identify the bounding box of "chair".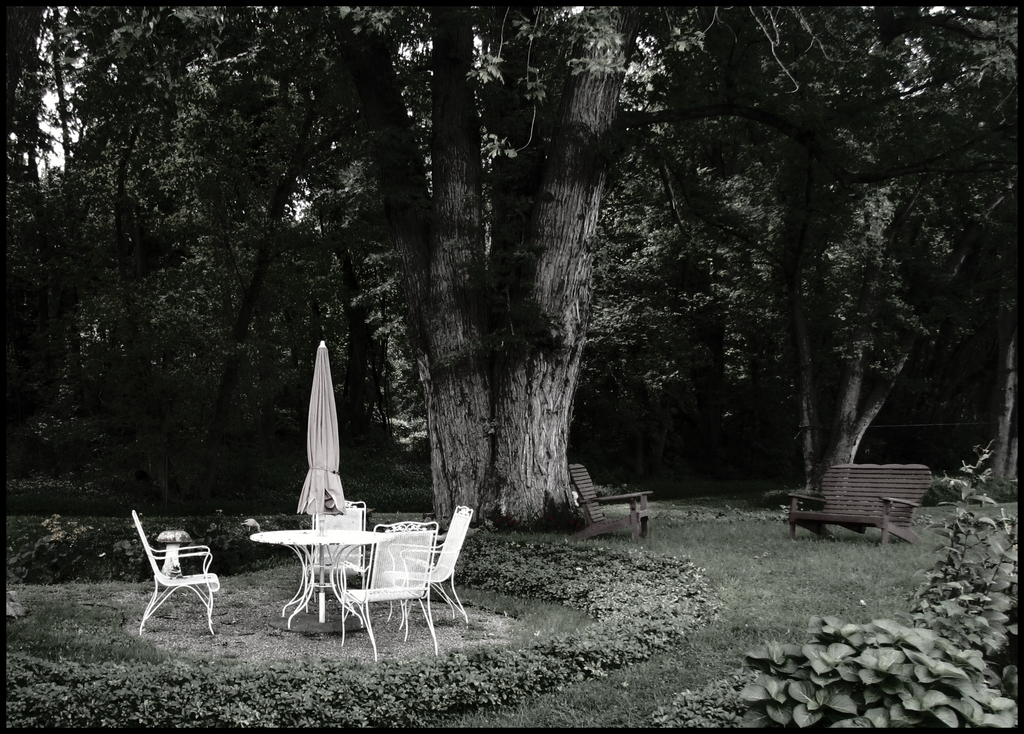
select_region(125, 530, 223, 644).
